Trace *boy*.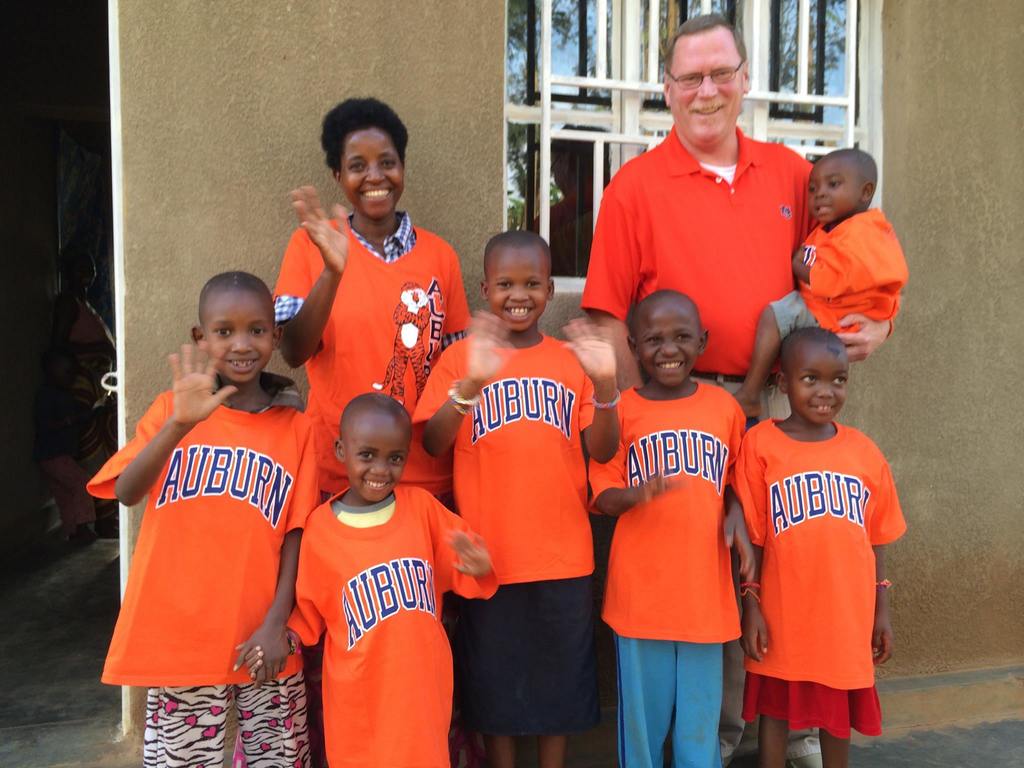
Traced to [x1=727, y1=145, x2=908, y2=419].
